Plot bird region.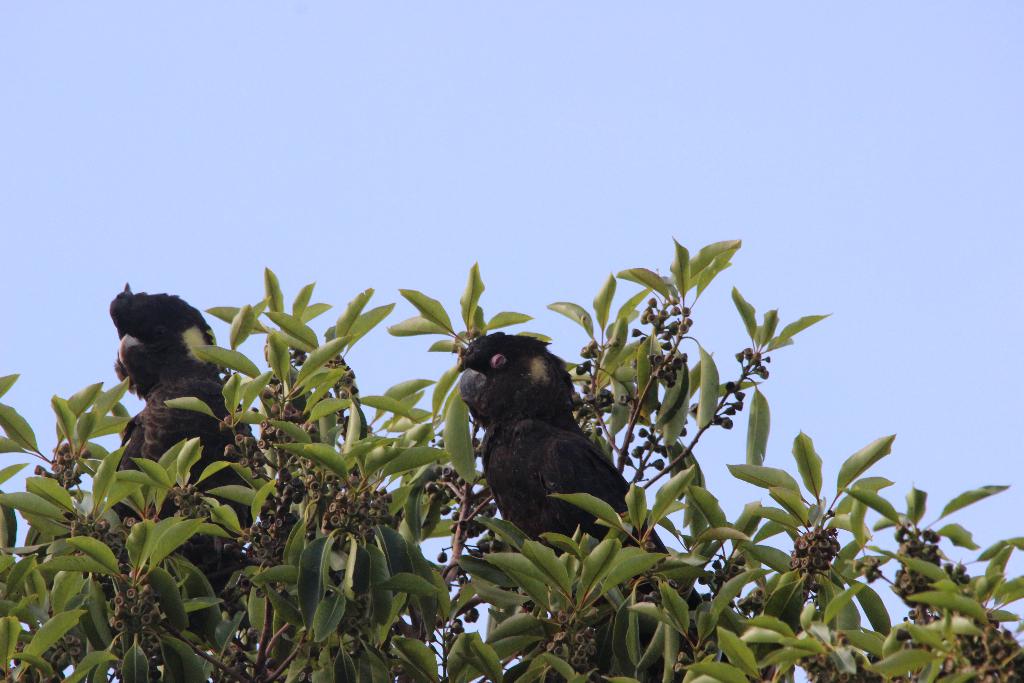
Plotted at rect(100, 288, 269, 570).
